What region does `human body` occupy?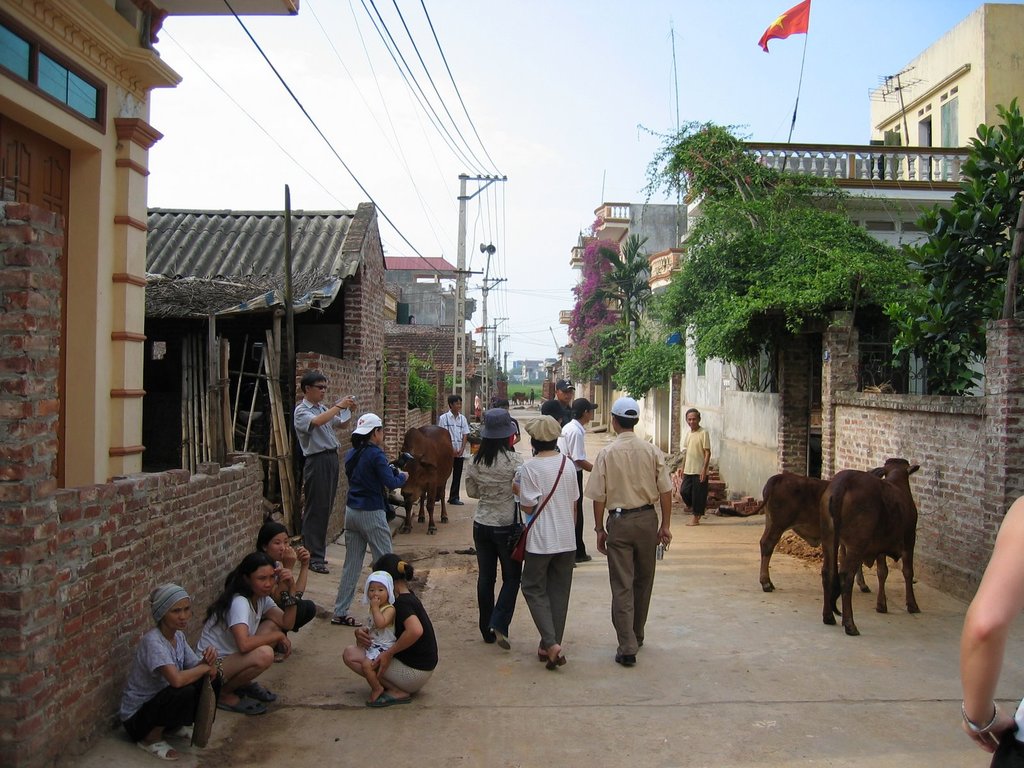
[x1=678, y1=421, x2=712, y2=529].
